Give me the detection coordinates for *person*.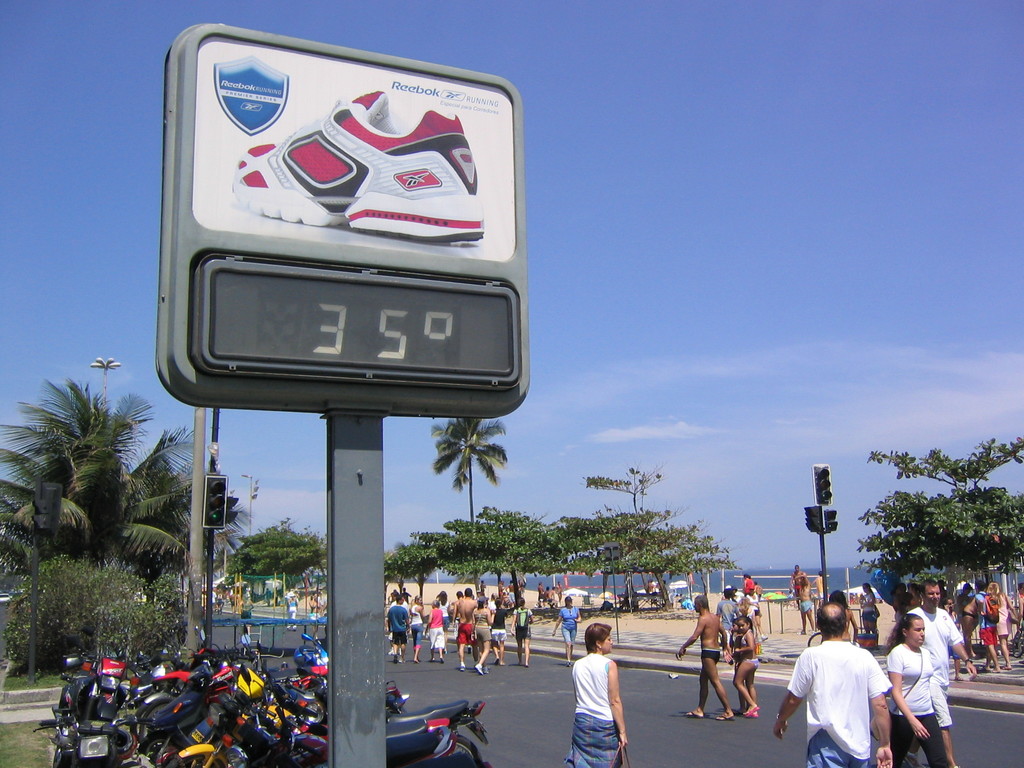
{"left": 673, "top": 594, "right": 733, "bottom": 723}.
